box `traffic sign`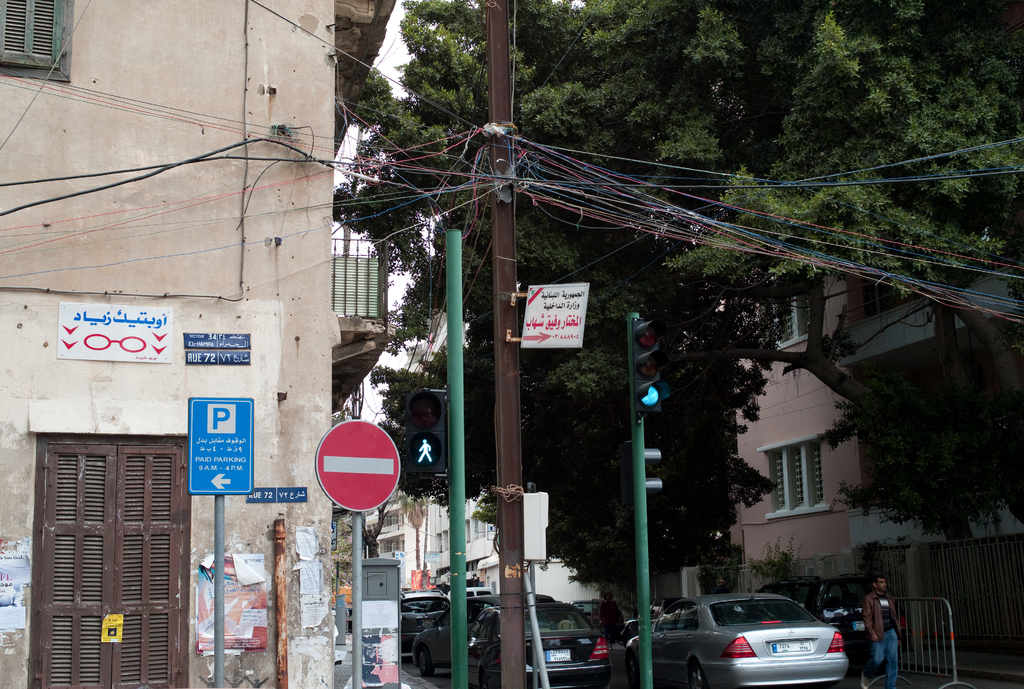
bbox(316, 420, 403, 515)
